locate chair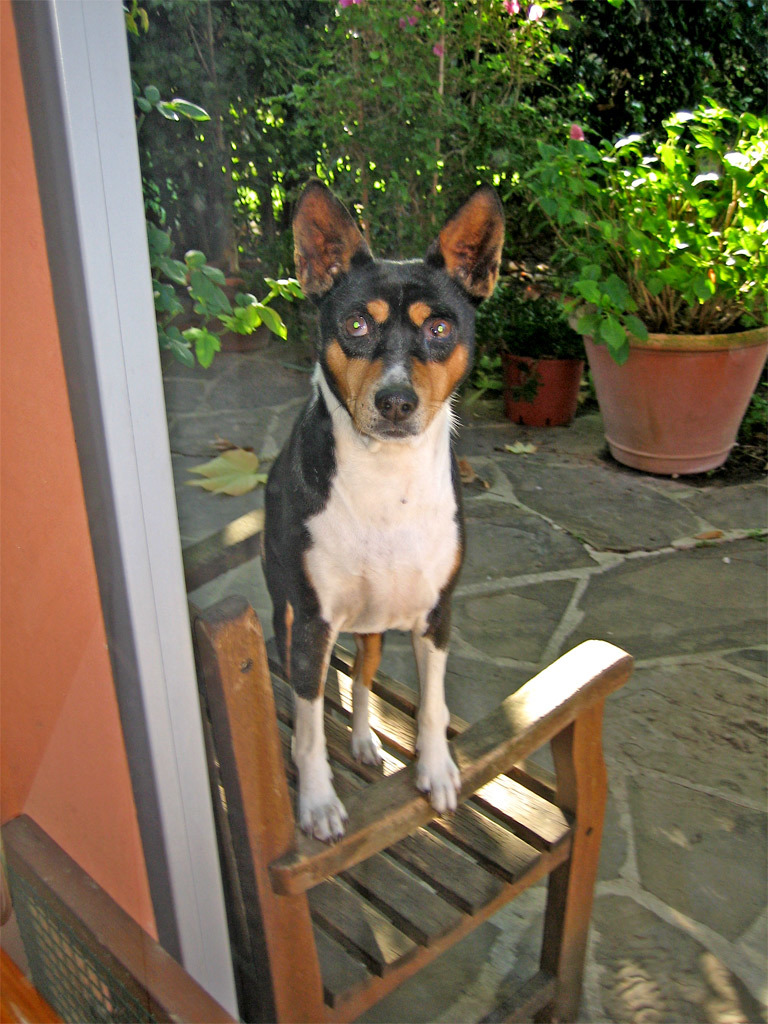
bbox=[215, 563, 634, 1007]
